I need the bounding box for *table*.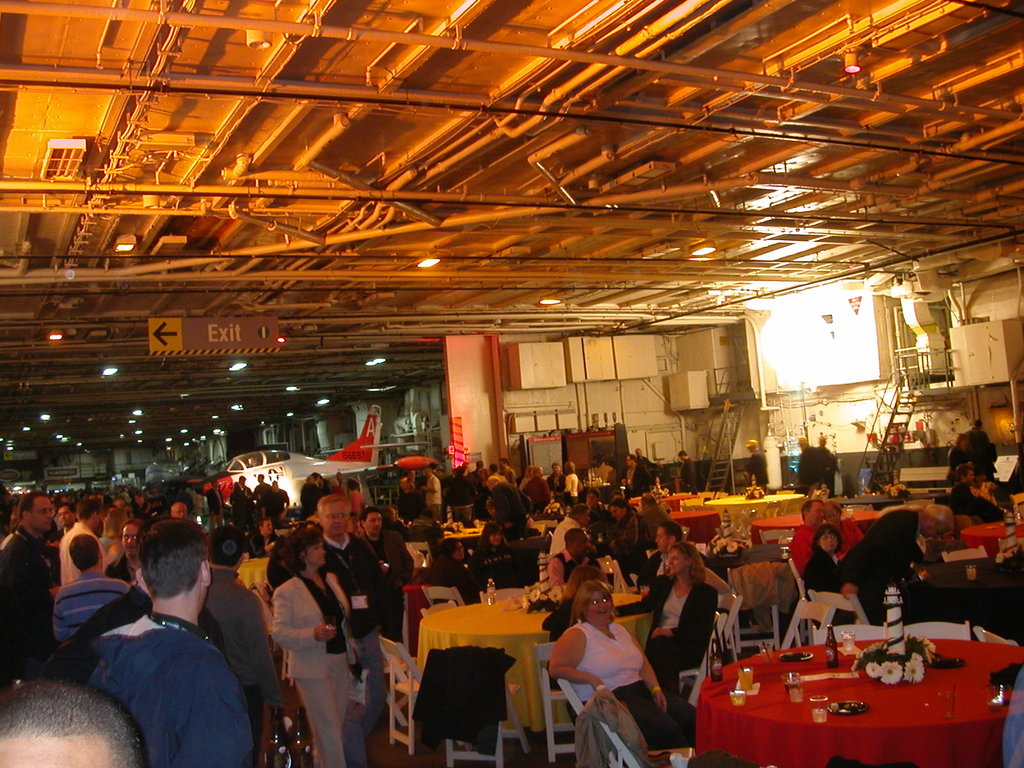
Here it is: crop(695, 636, 1023, 767).
